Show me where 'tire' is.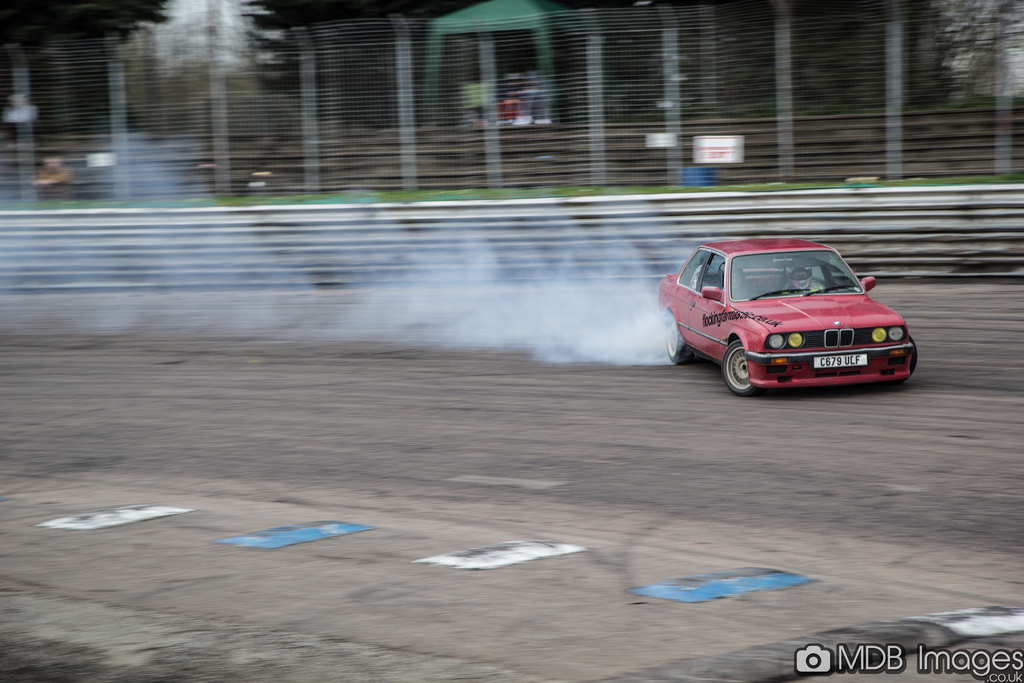
'tire' is at [x1=888, y1=335, x2=916, y2=384].
